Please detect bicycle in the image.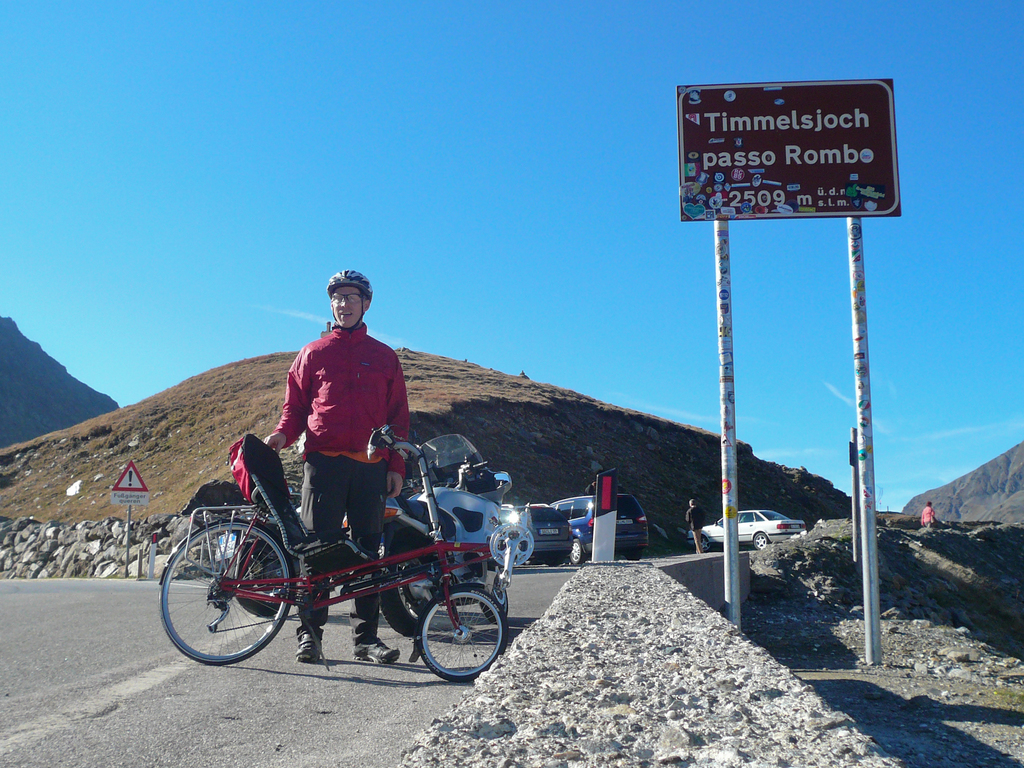
162, 440, 505, 682.
